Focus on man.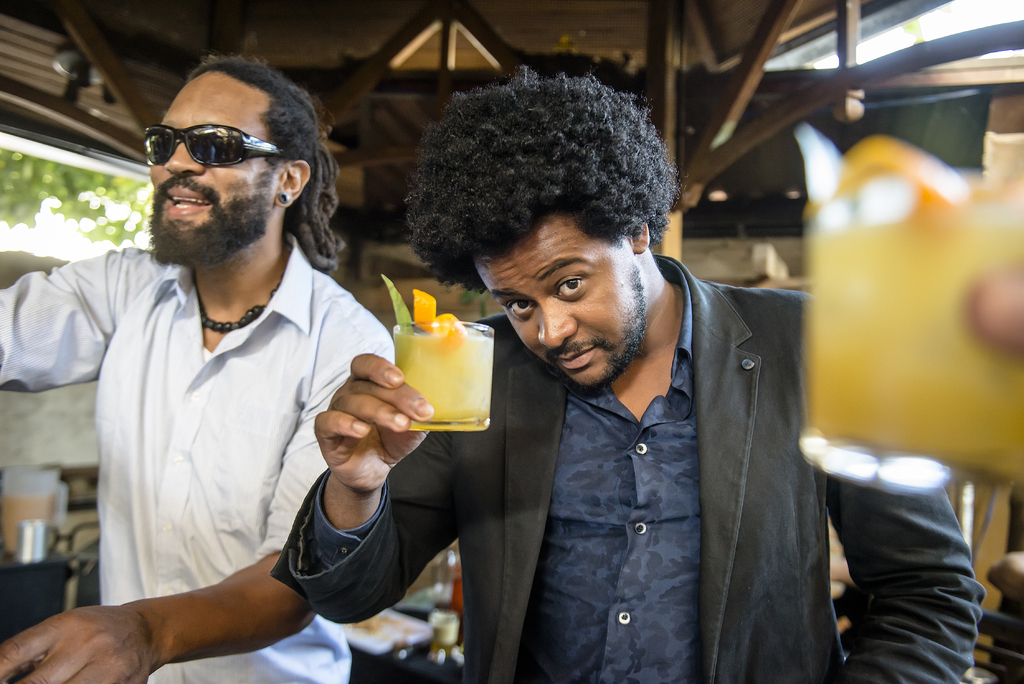
Focused at rect(285, 77, 974, 683).
